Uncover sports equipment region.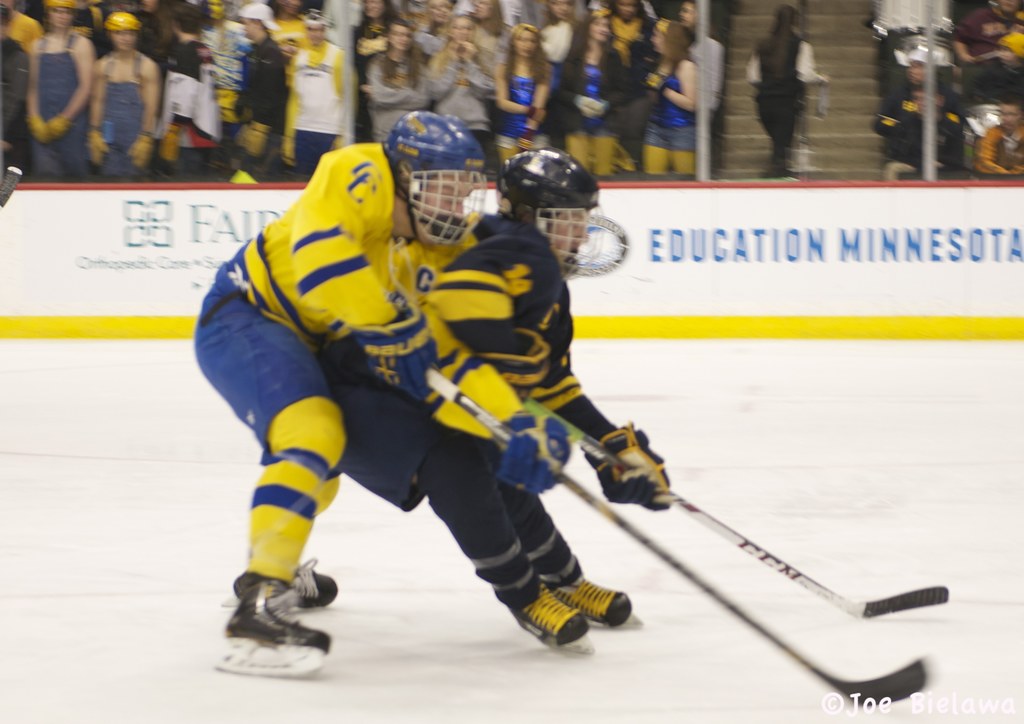
Uncovered: rect(215, 559, 343, 606).
